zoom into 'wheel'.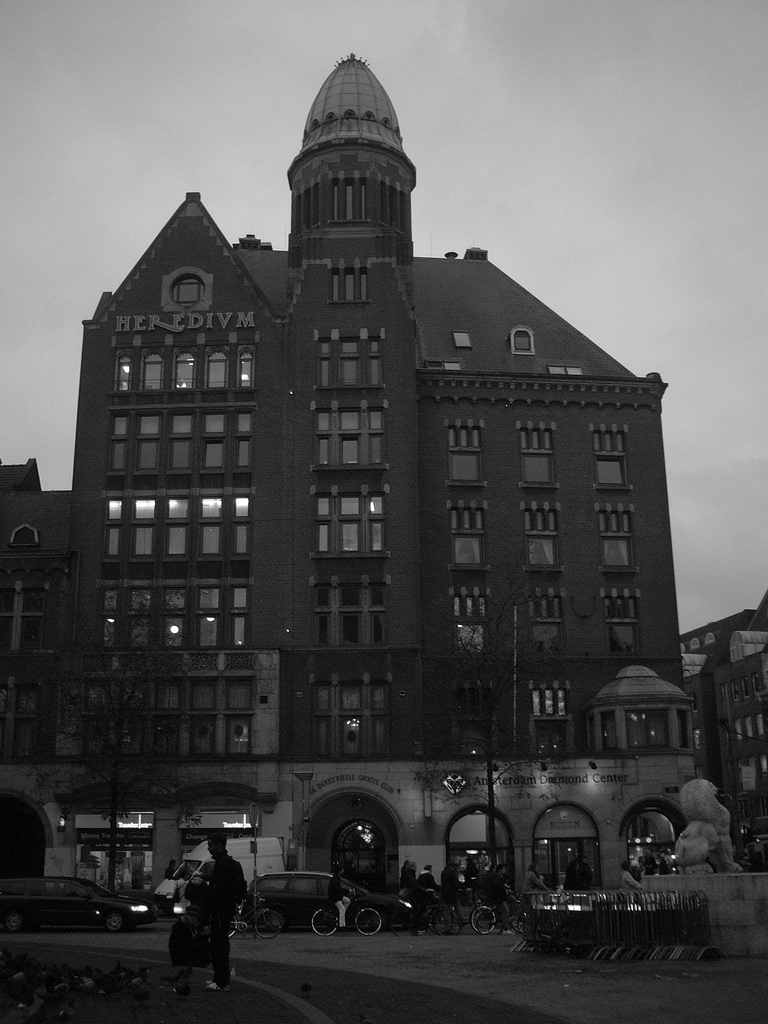
Zoom target: [311,910,339,934].
